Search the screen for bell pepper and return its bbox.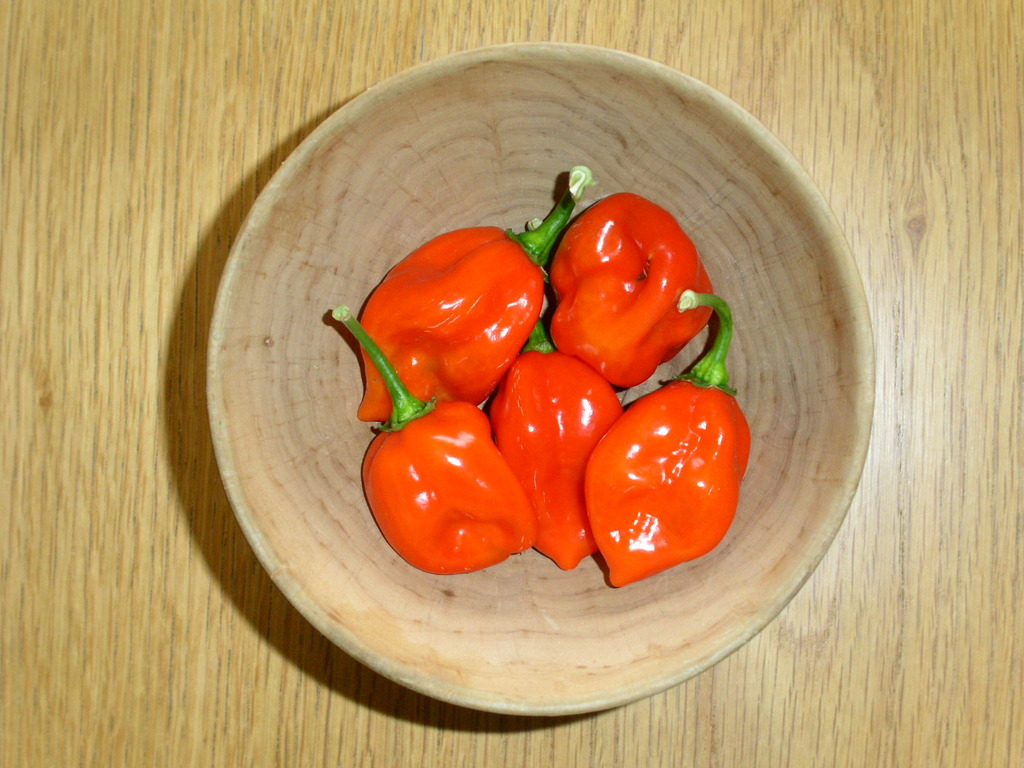
Found: region(329, 305, 539, 574).
